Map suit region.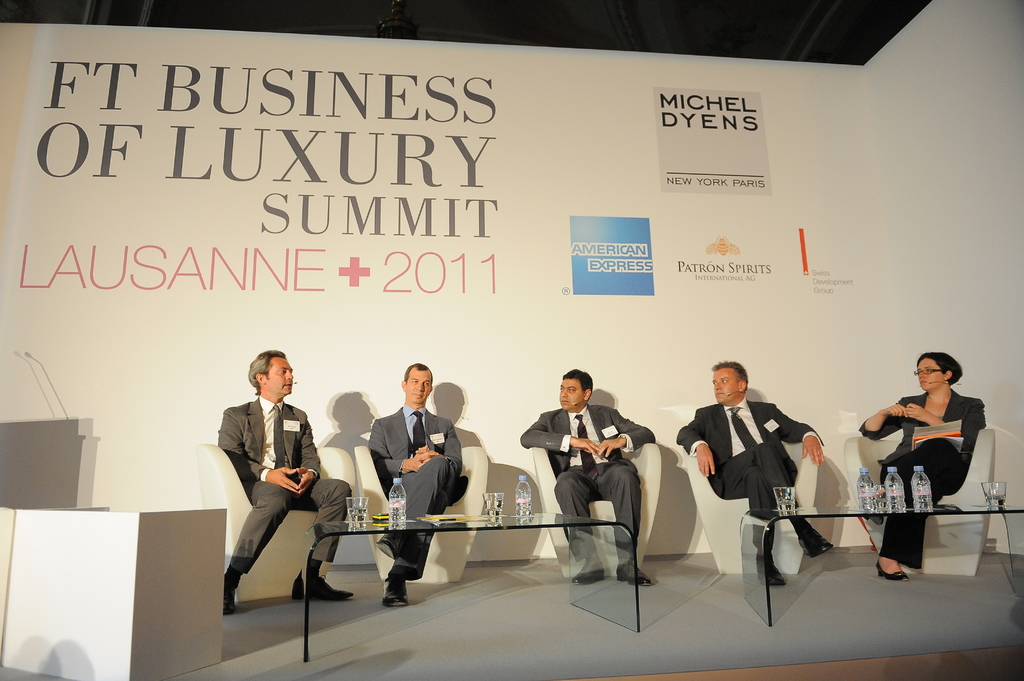
Mapped to 518/398/655/569.
